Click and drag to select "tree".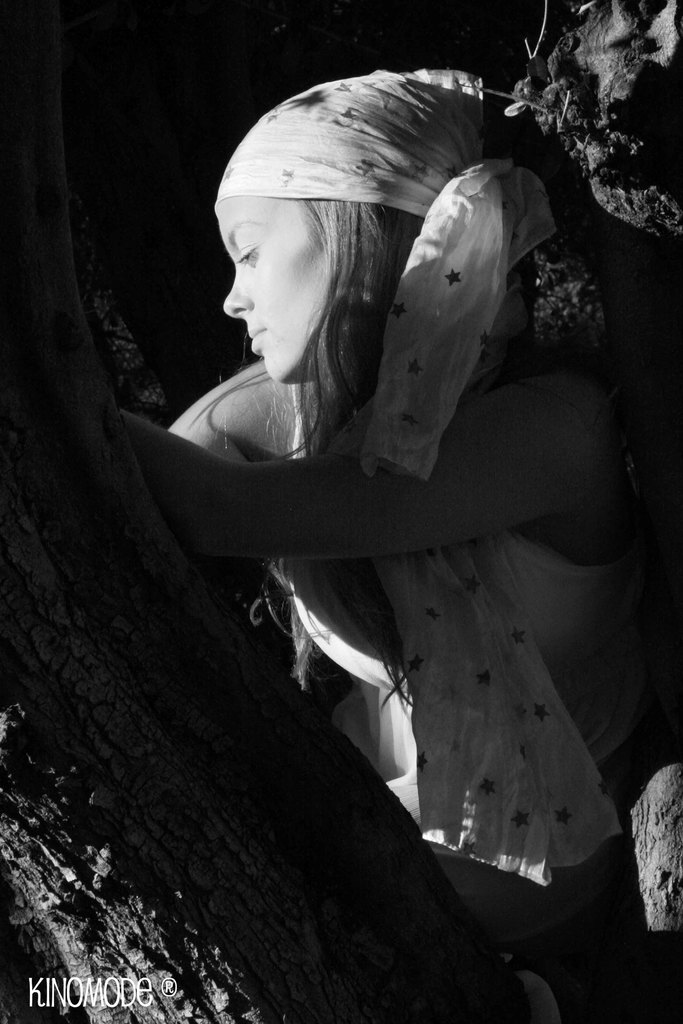
Selection: 0/1/682/1023.
